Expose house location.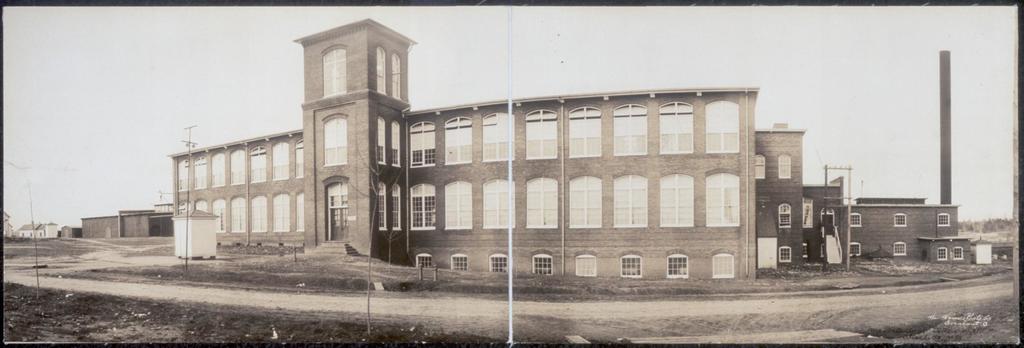
Exposed at (794, 166, 855, 265).
